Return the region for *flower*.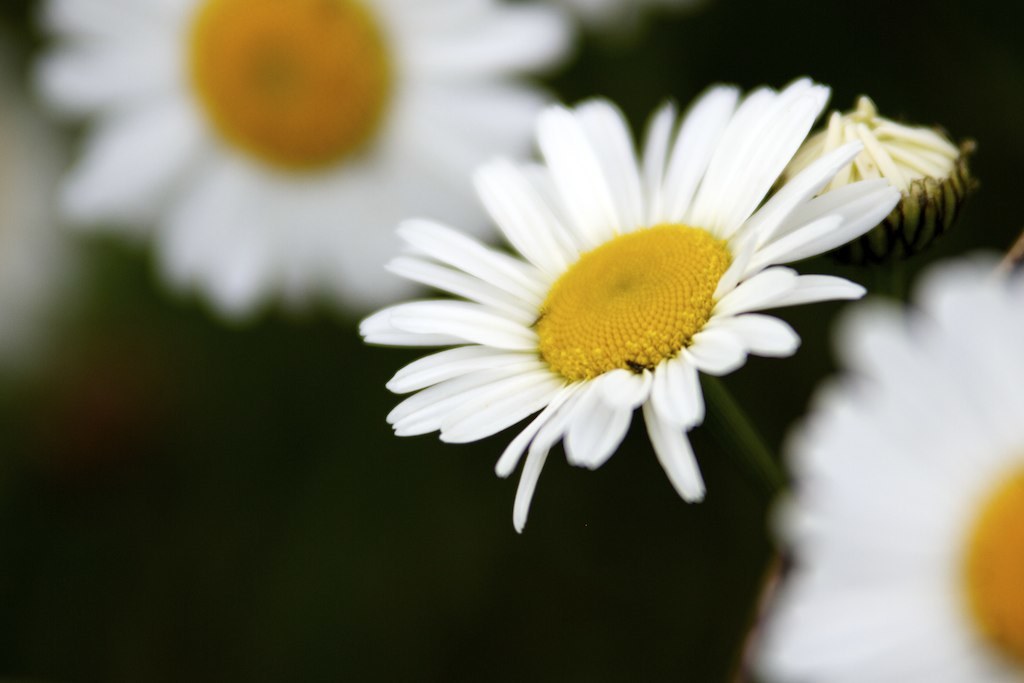
30:0:585:326.
